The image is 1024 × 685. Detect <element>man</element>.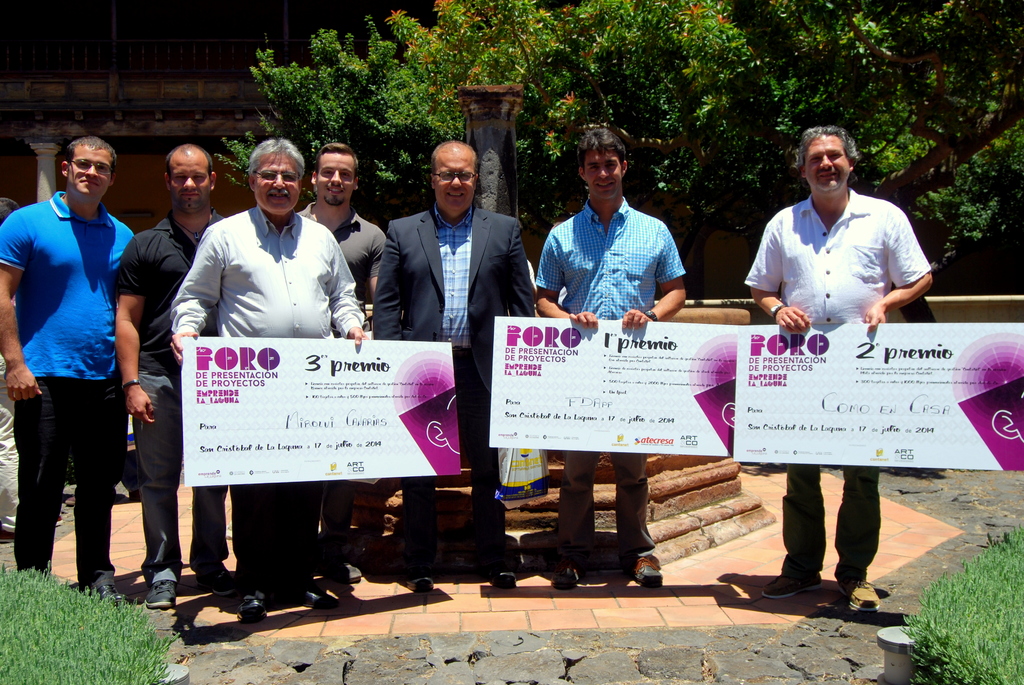
Detection: [111, 145, 211, 617].
